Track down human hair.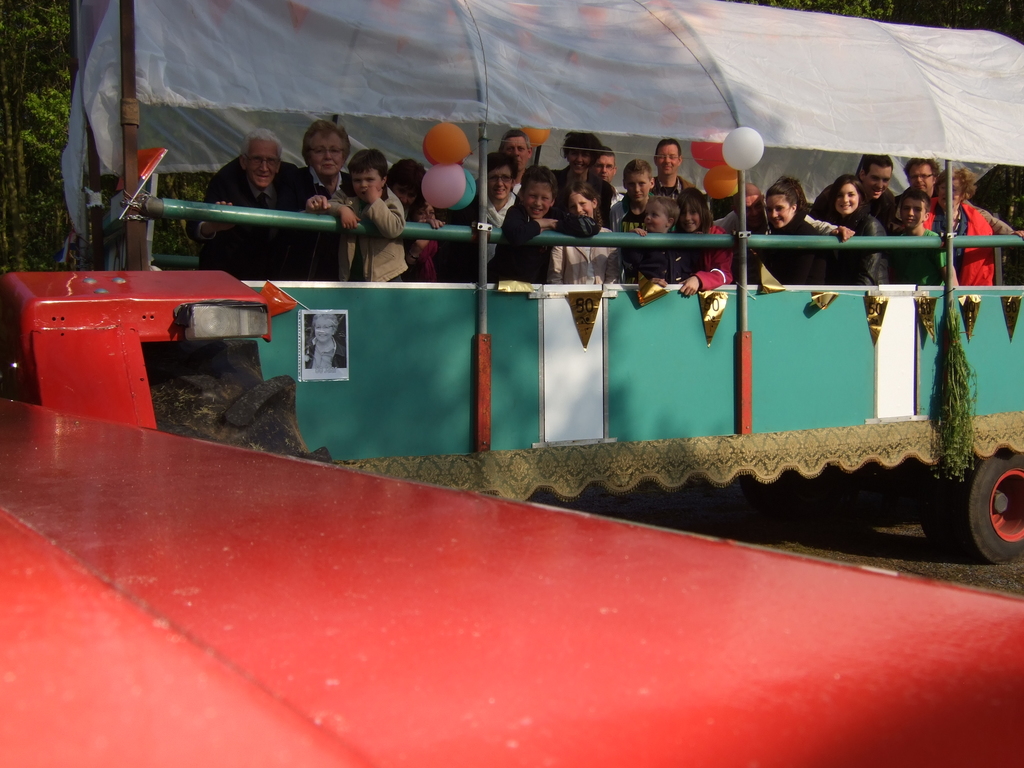
Tracked to [x1=386, y1=160, x2=427, y2=205].
